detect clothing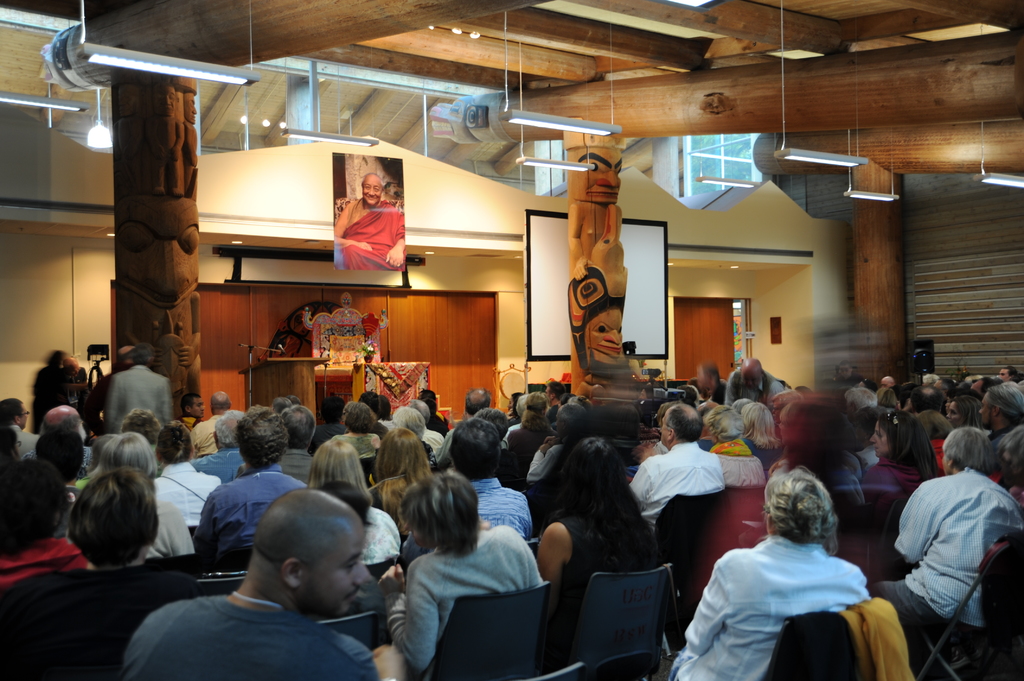
114, 594, 381, 680
